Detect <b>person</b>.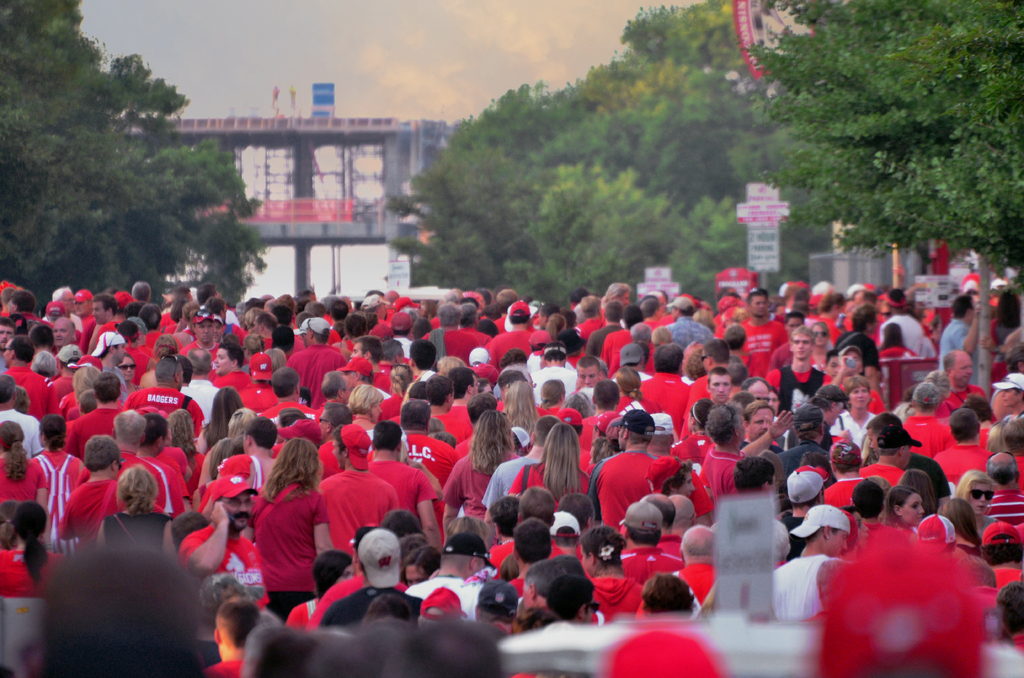
Detected at <box>0,332,41,401</box>.
